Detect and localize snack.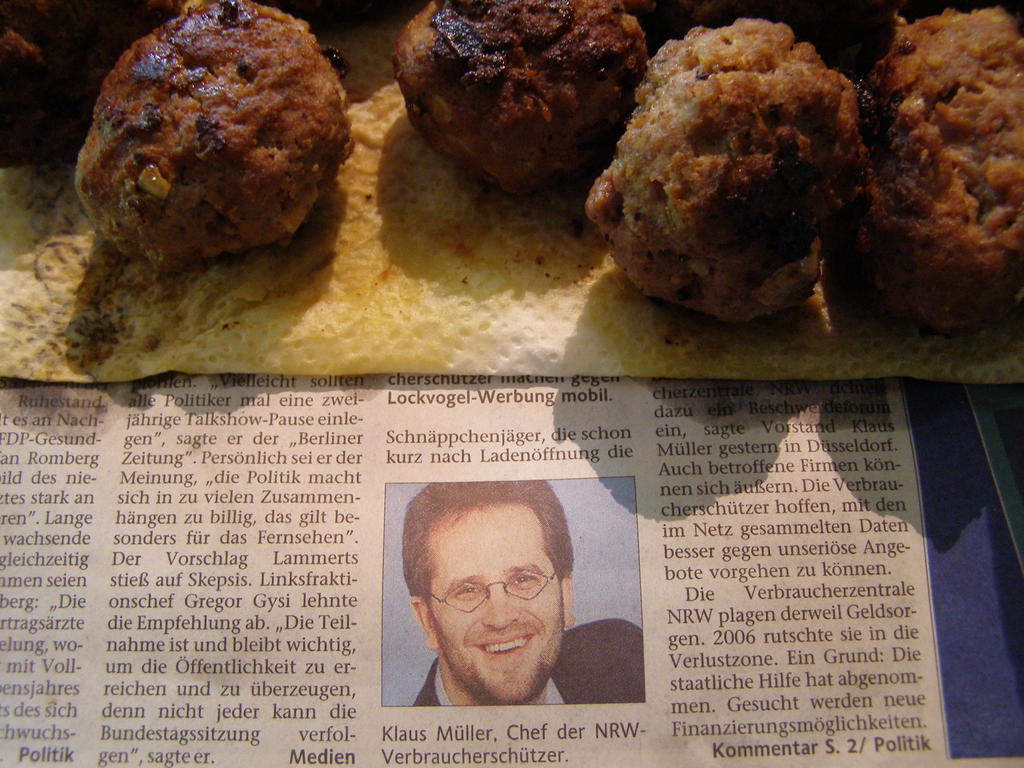
Localized at rect(855, 0, 1023, 331).
